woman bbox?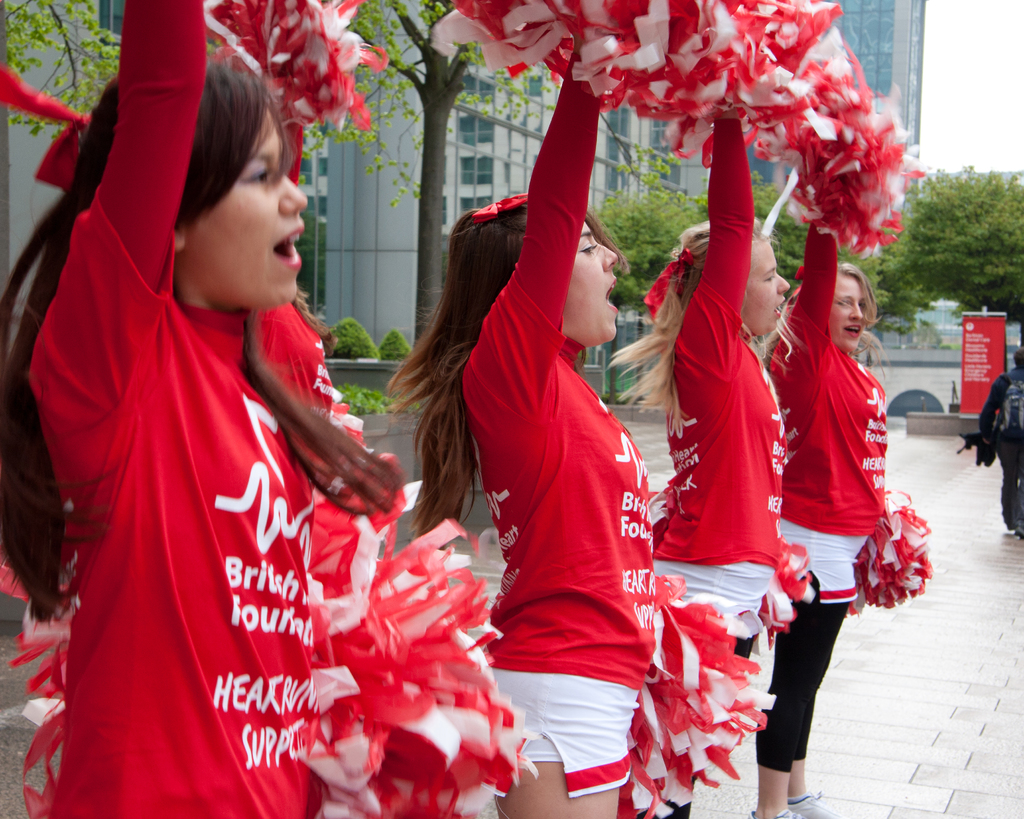
0,0,508,818
